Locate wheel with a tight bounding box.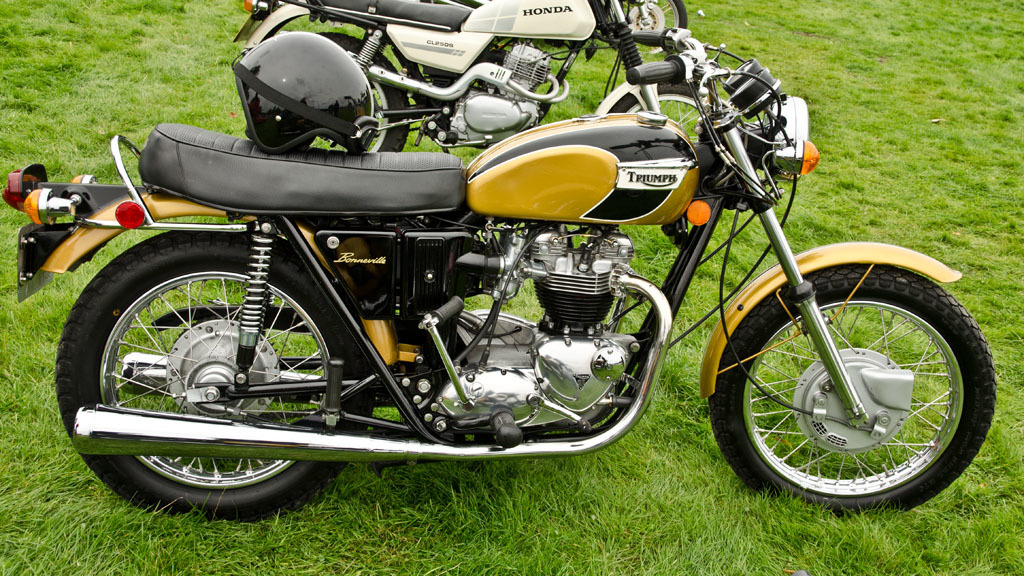
l=55, t=224, r=385, b=521.
